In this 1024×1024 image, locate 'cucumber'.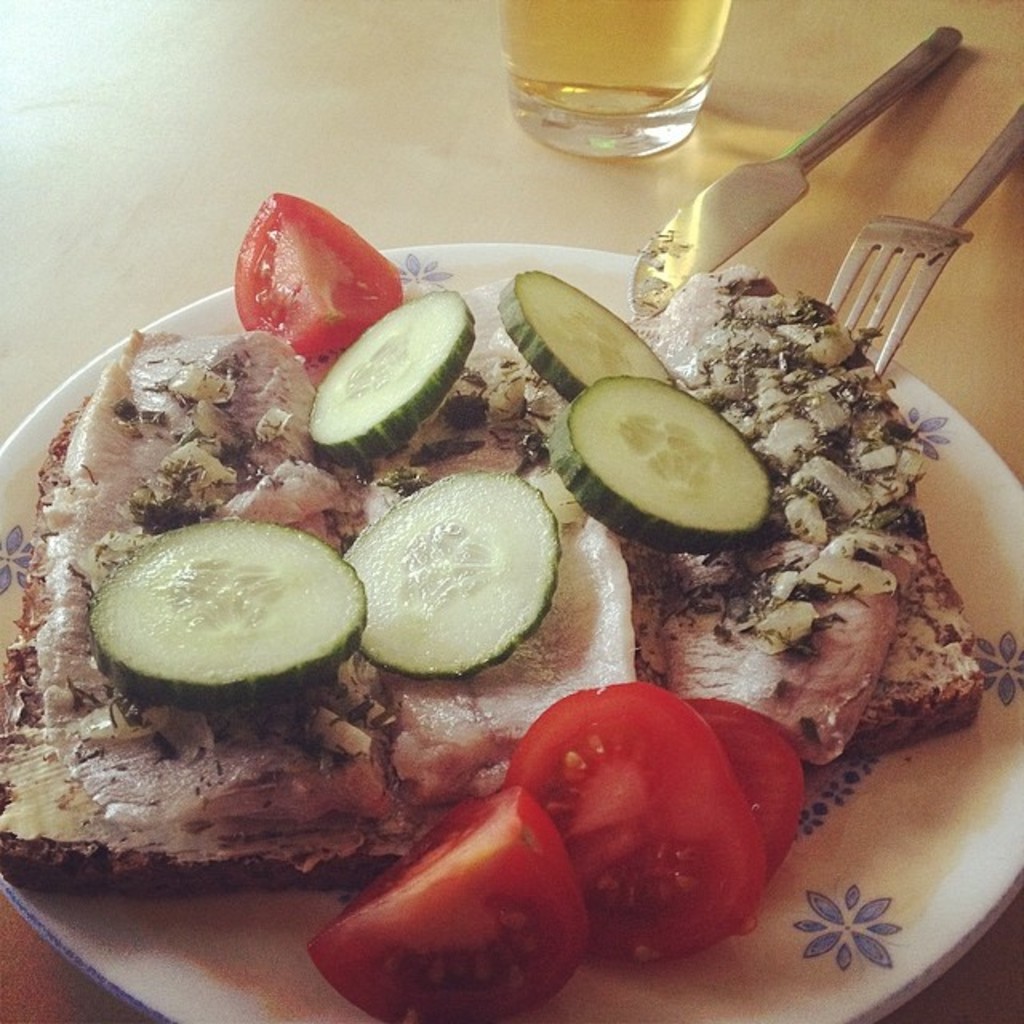
Bounding box: left=510, top=264, right=677, bottom=392.
